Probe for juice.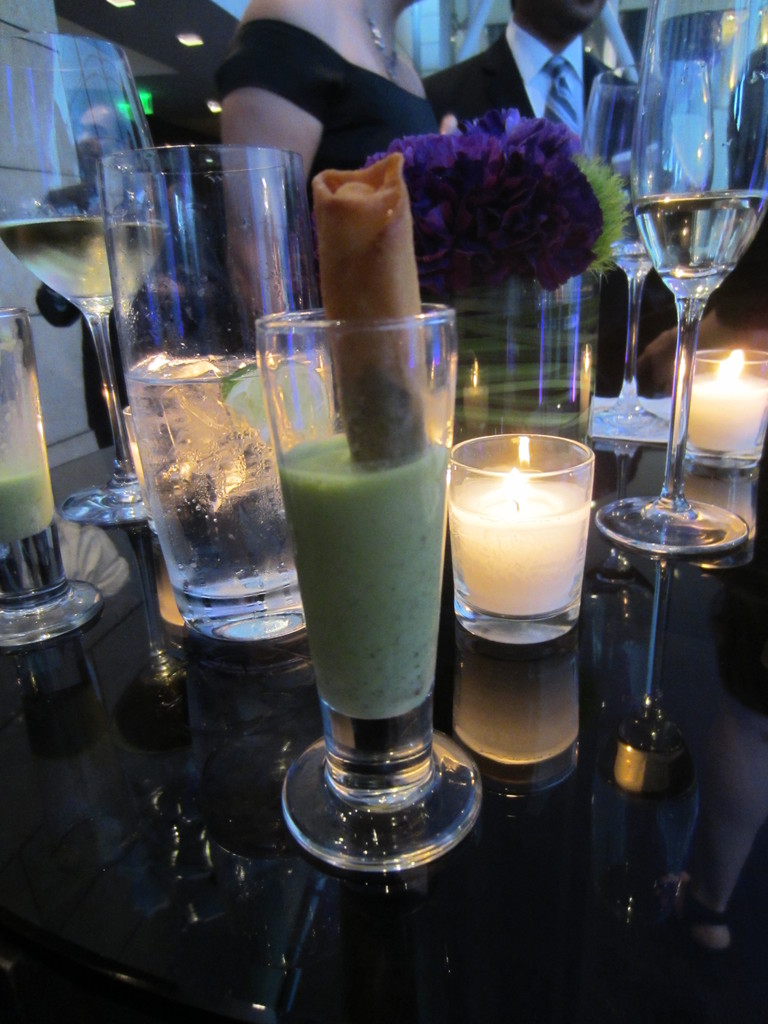
Probe result: x1=279, y1=435, x2=454, y2=719.
